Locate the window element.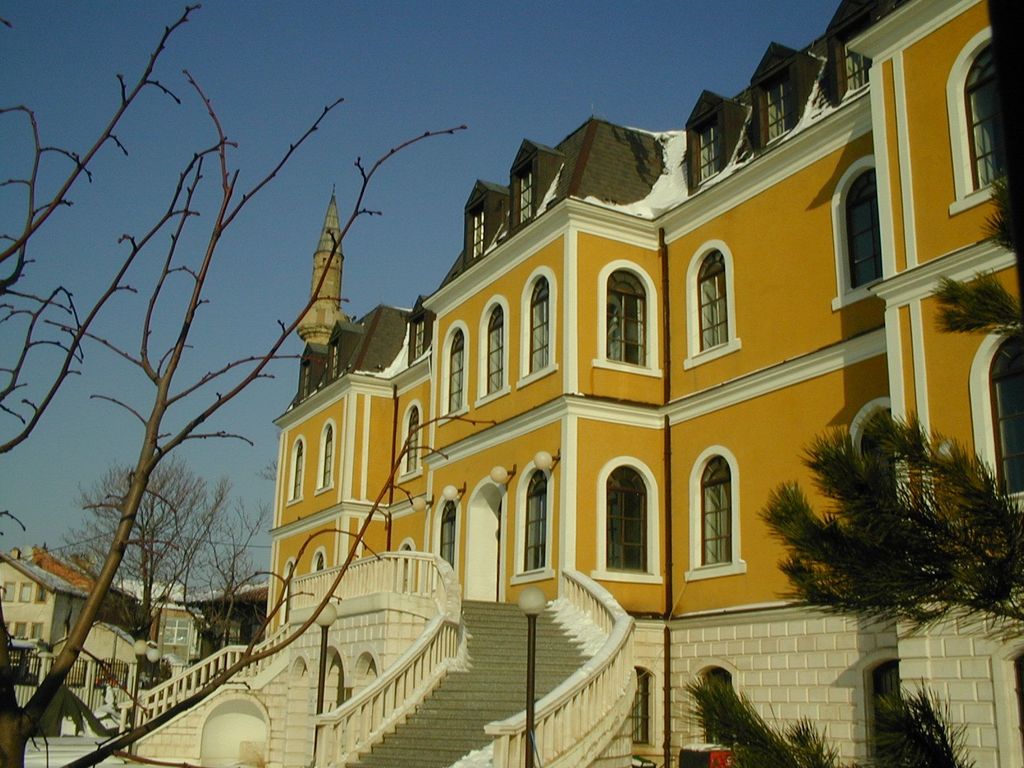
Element bbox: <bbox>599, 452, 662, 584</bbox>.
